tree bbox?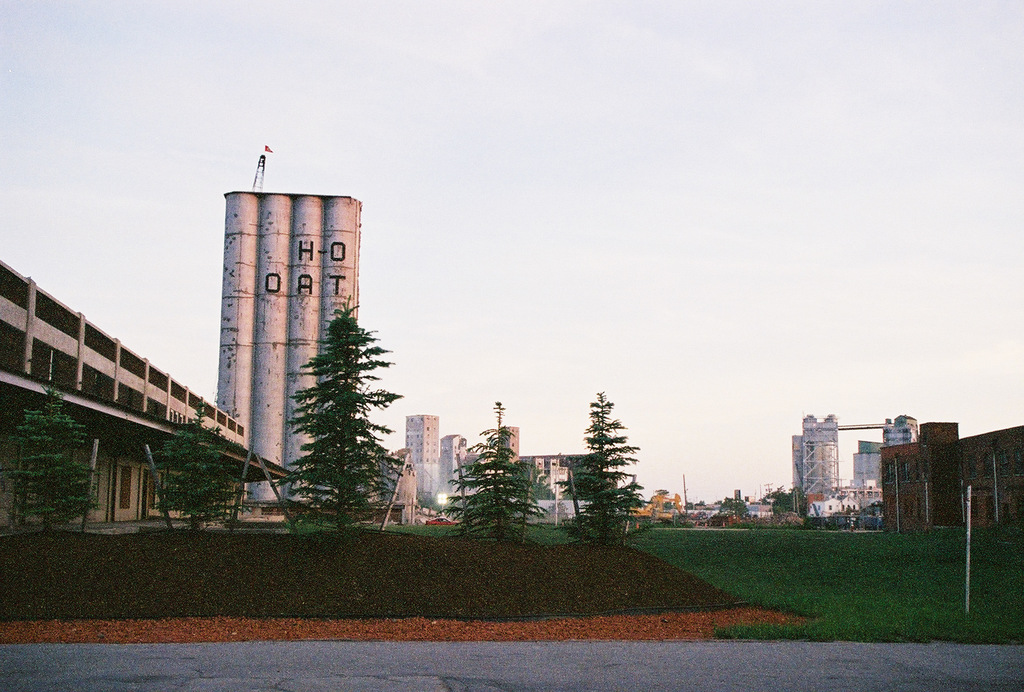
detection(554, 390, 656, 541)
